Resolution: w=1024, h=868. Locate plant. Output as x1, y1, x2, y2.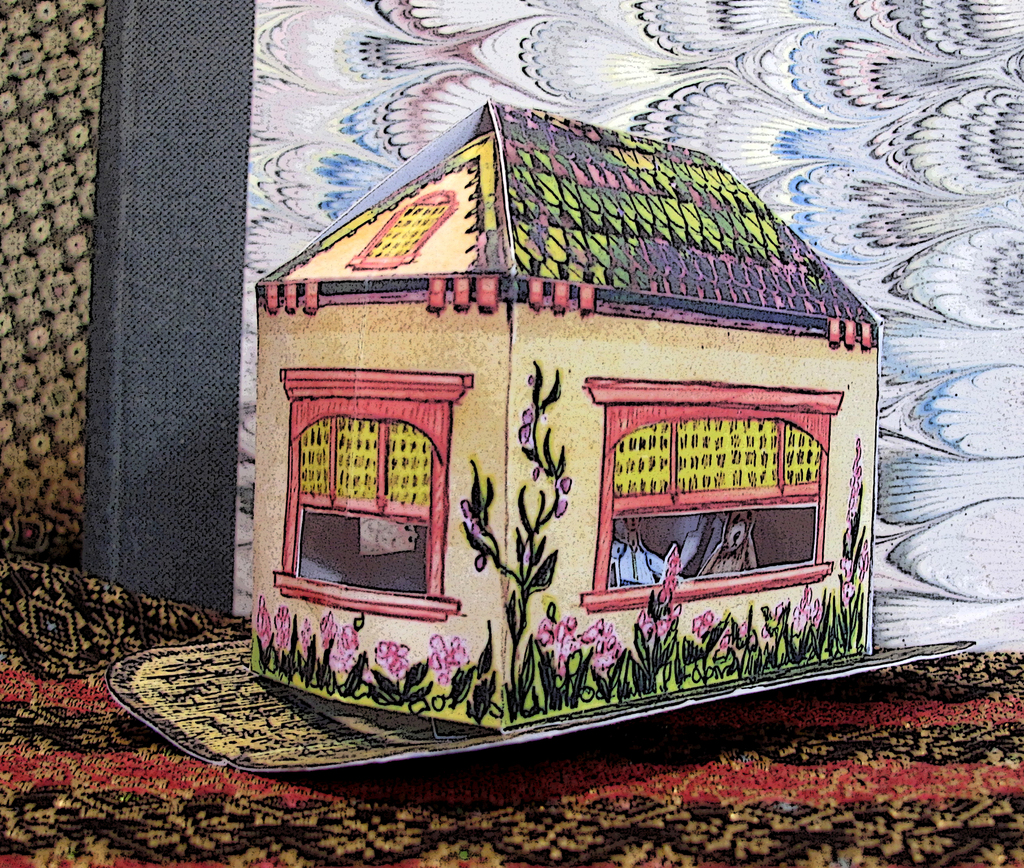
415, 651, 443, 719.
